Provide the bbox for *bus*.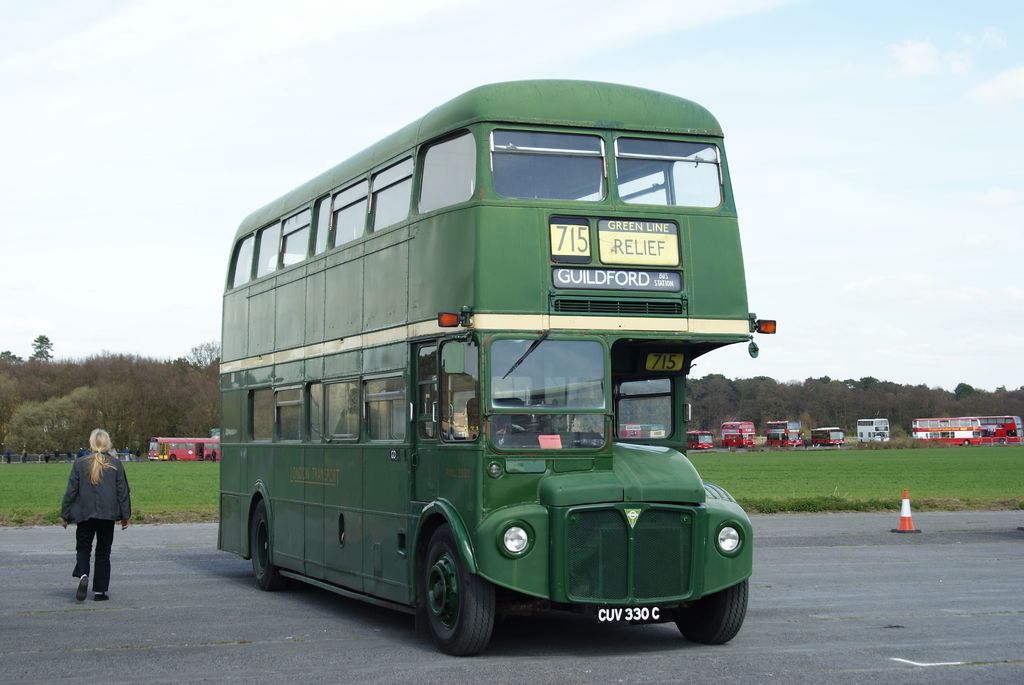
[x1=147, y1=436, x2=223, y2=463].
